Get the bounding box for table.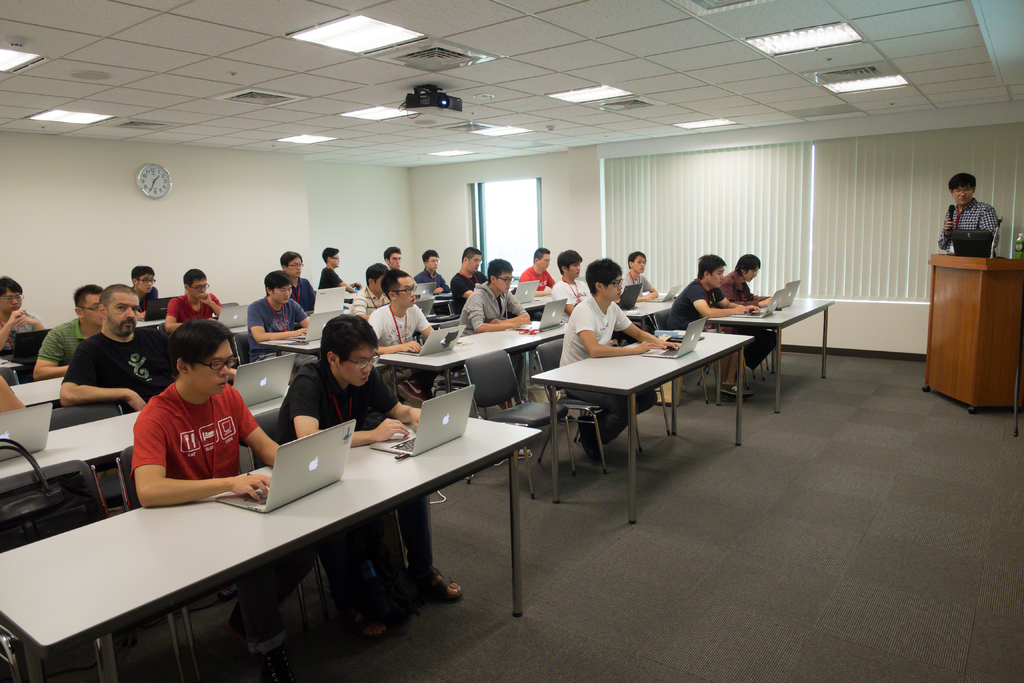
locate(709, 298, 834, 413).
